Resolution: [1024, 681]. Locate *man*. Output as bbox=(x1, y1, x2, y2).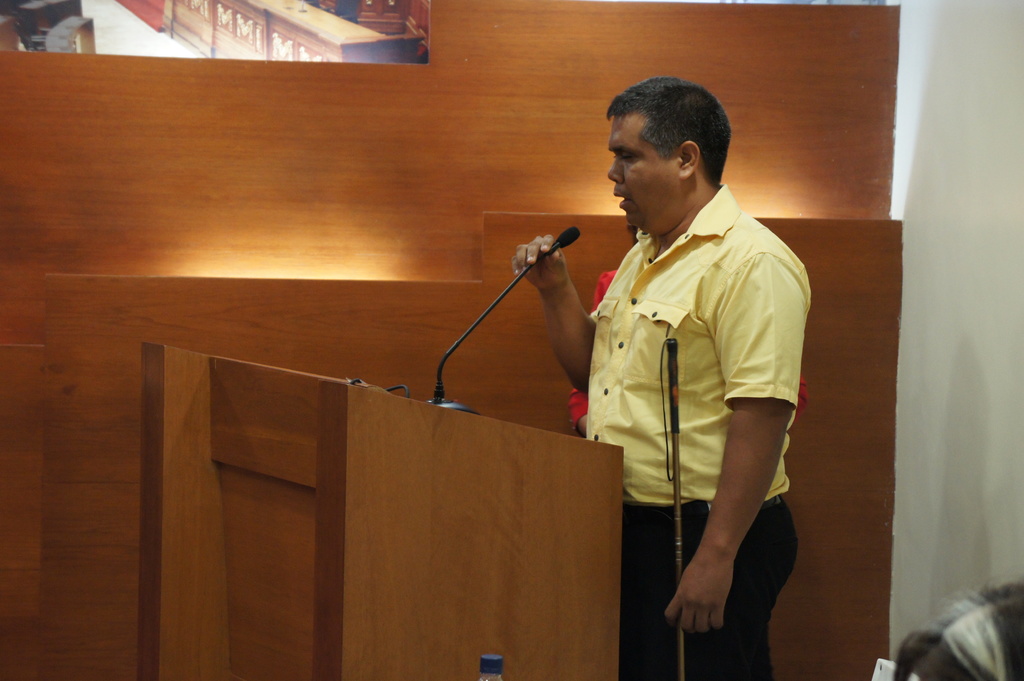
bbox=(550, 74, 821, 665).
